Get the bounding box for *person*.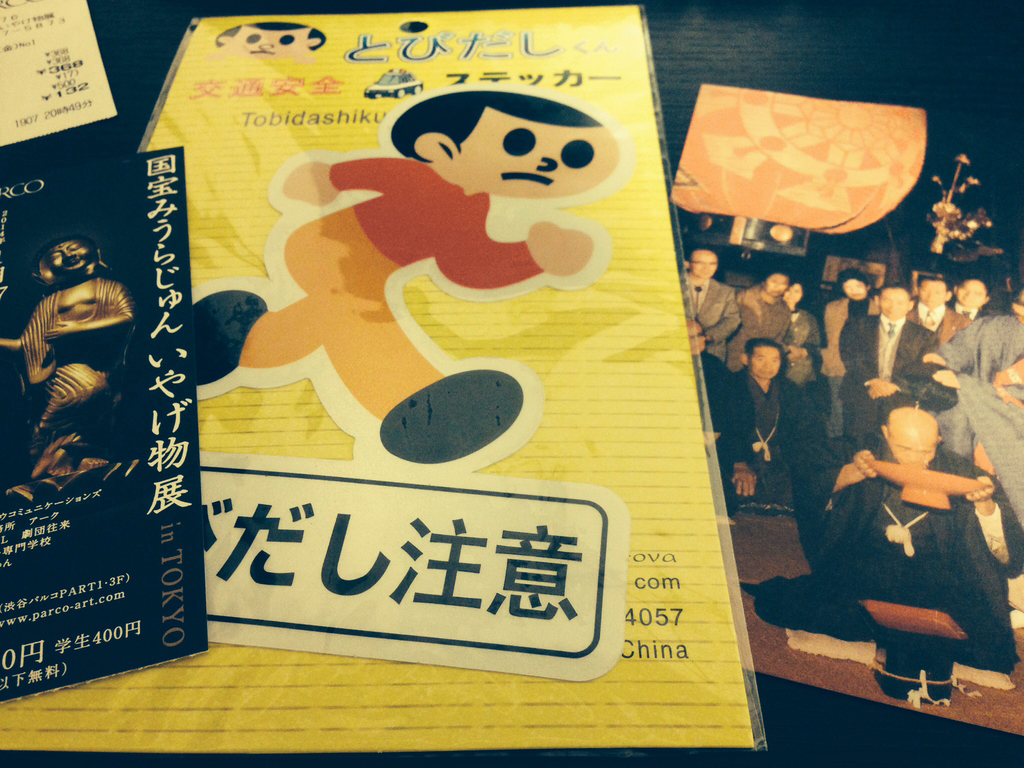
189,89,620,461.
